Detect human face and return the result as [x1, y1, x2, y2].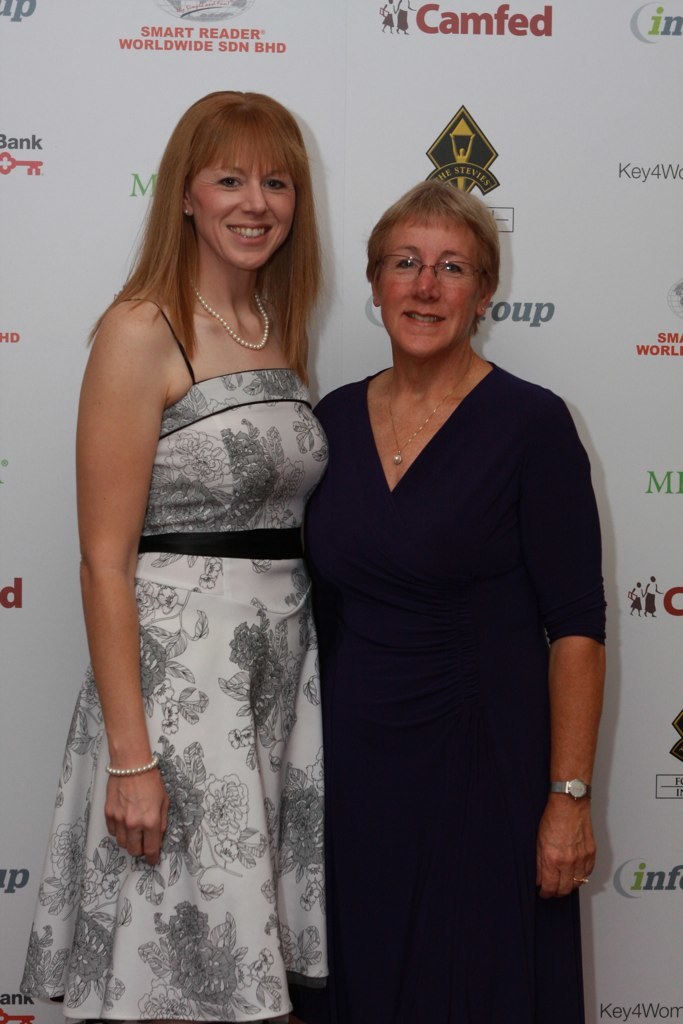
[380, 223, 481, 351].
